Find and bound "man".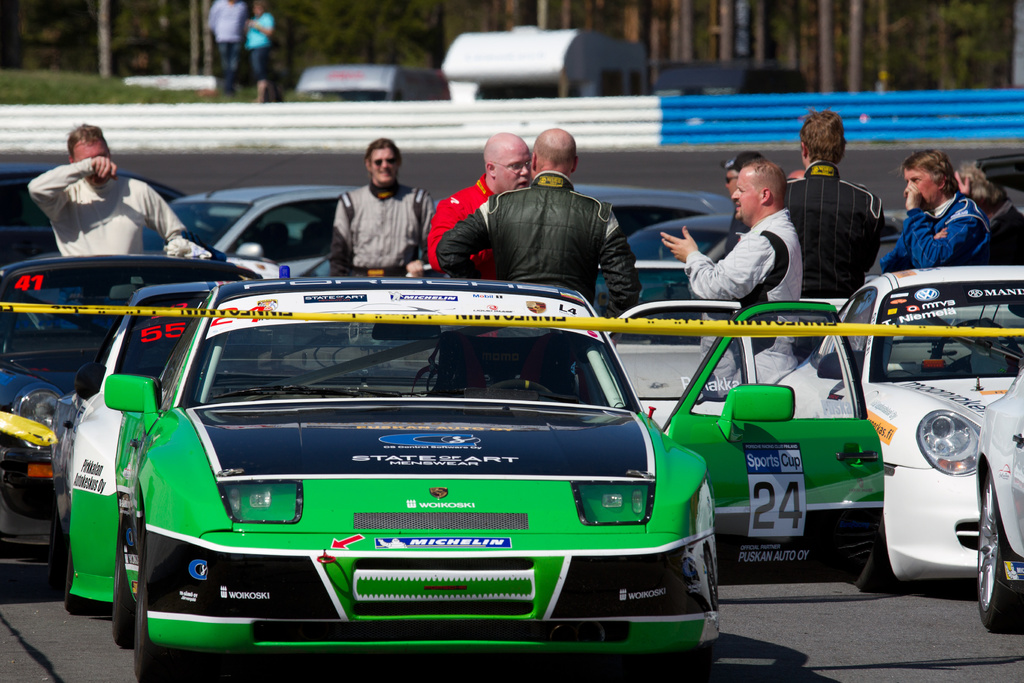
Bound: 657, 158, 803, 400.
